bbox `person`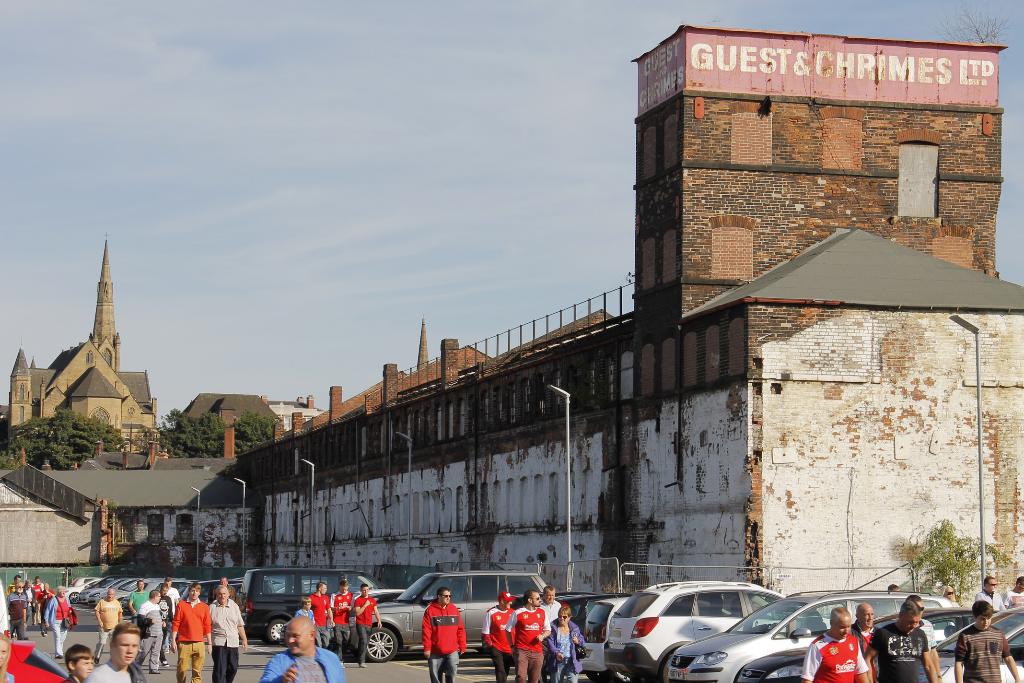
(left=862, top=601, right=939, bottom=682)
